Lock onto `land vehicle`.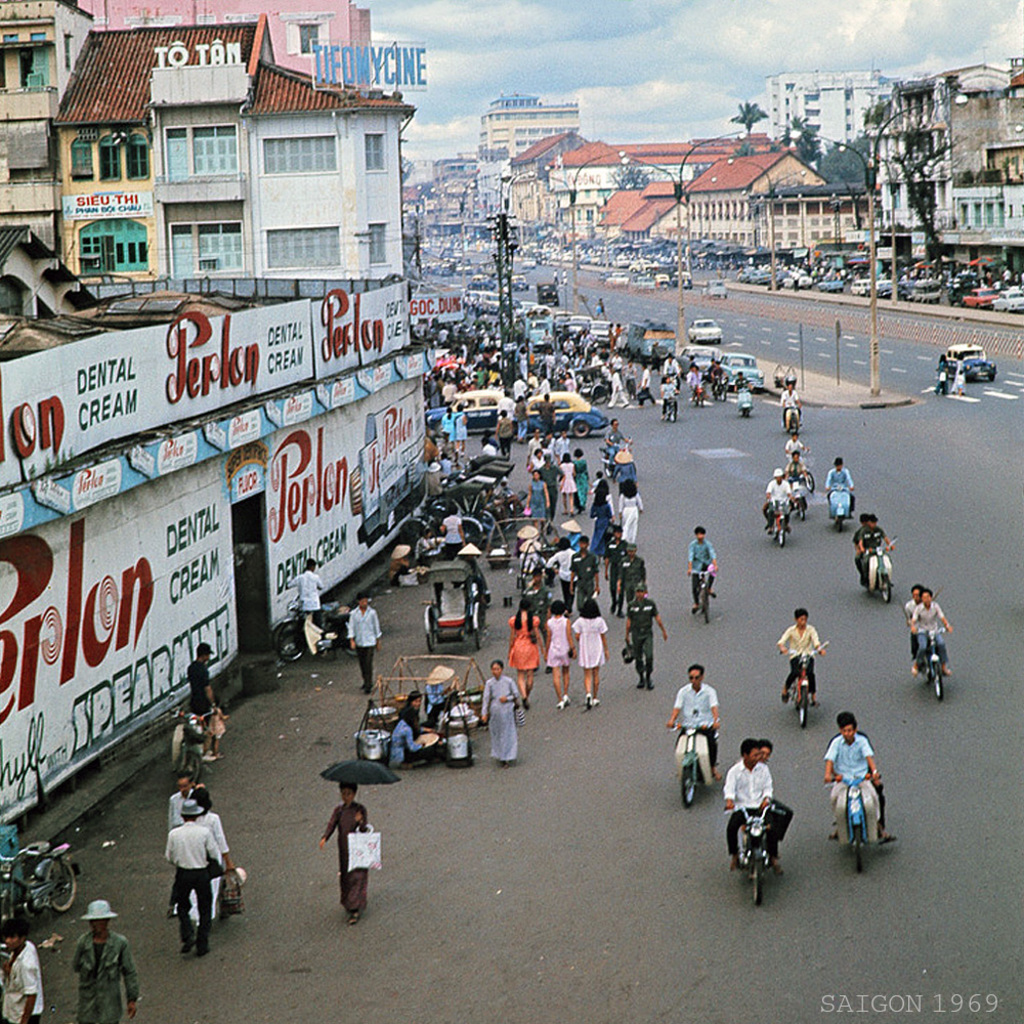
Locked: (x1=689, y1=323, x2=719, y2=336).
